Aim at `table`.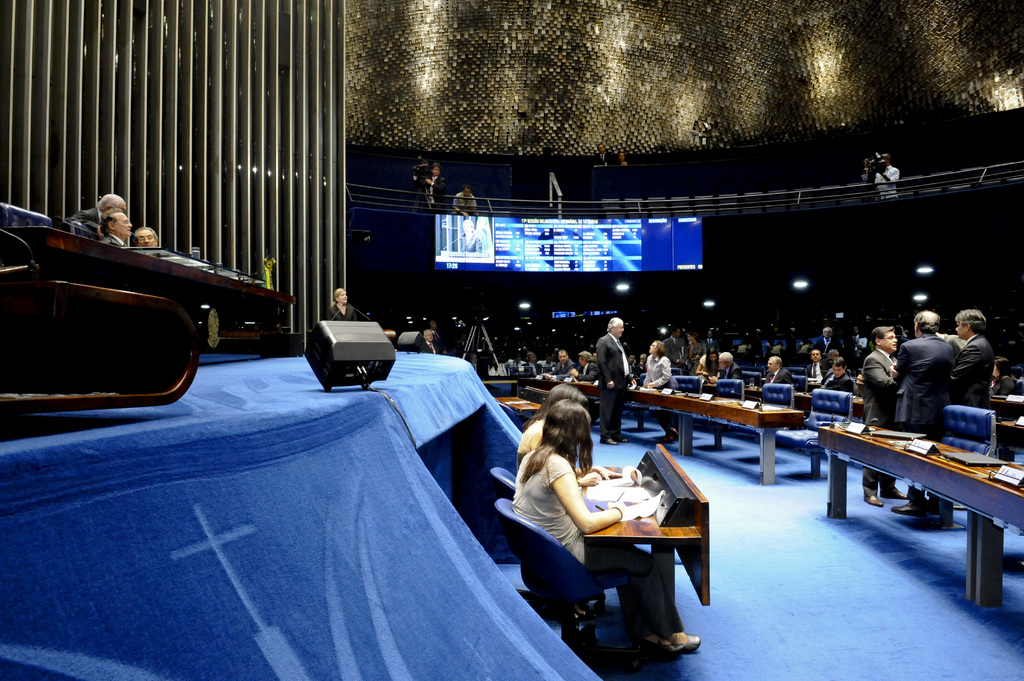
Aimed at box=[0, 223, 295, 417].
